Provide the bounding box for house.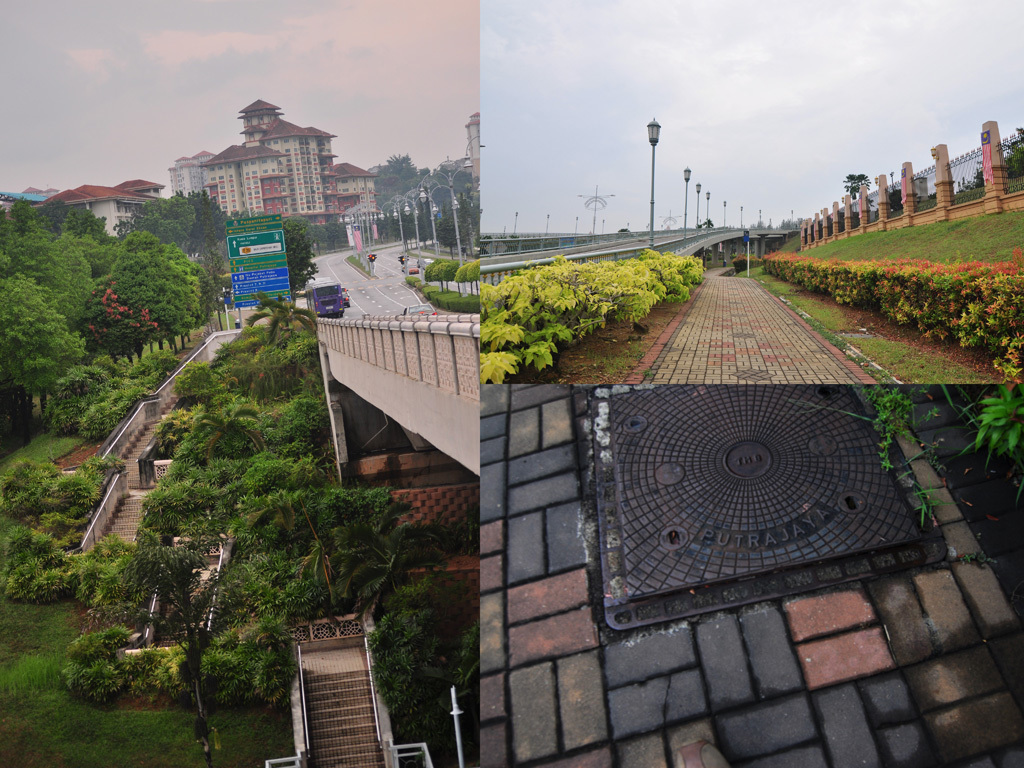
Rect(331, 163, 378, 224).
